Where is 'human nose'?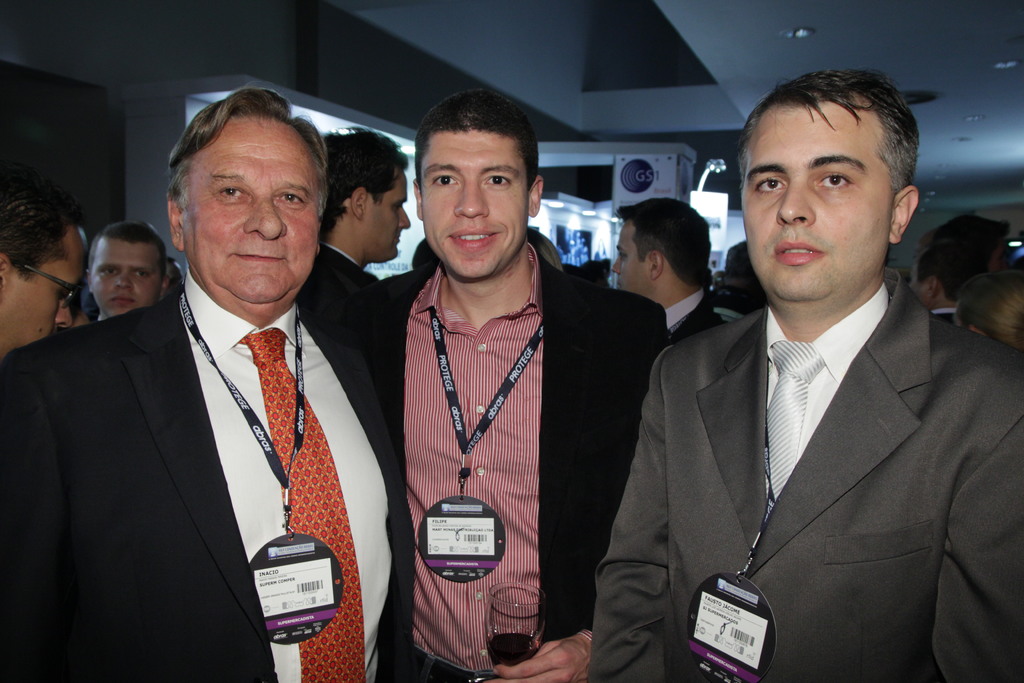
bbox=(244, 193, 289, 241).
